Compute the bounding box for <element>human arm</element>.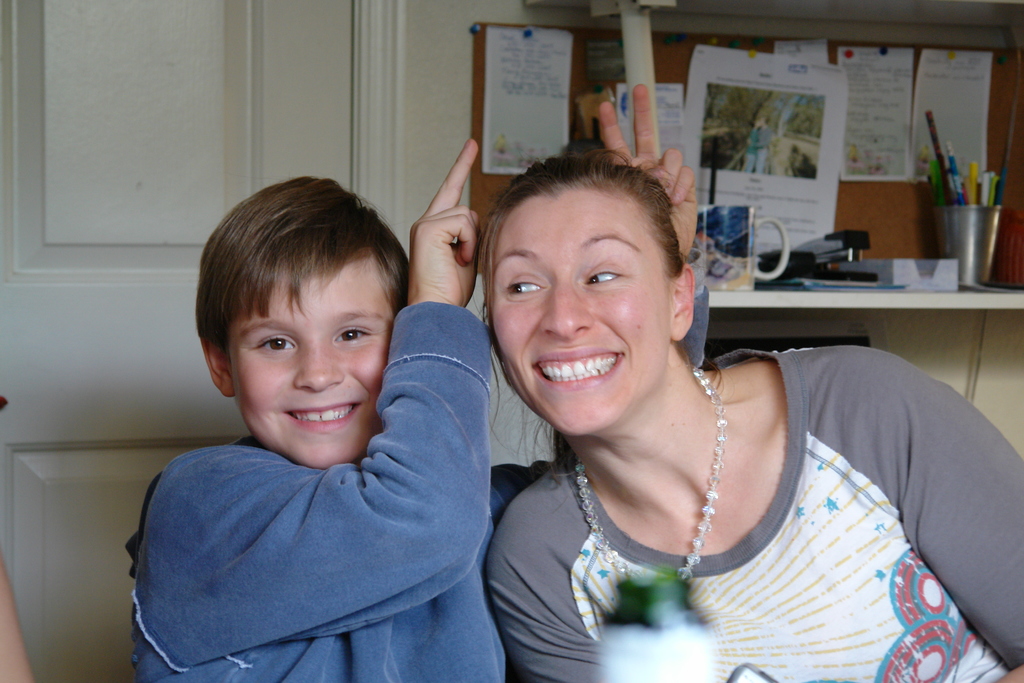
crop(598, 85, 700, 261).
